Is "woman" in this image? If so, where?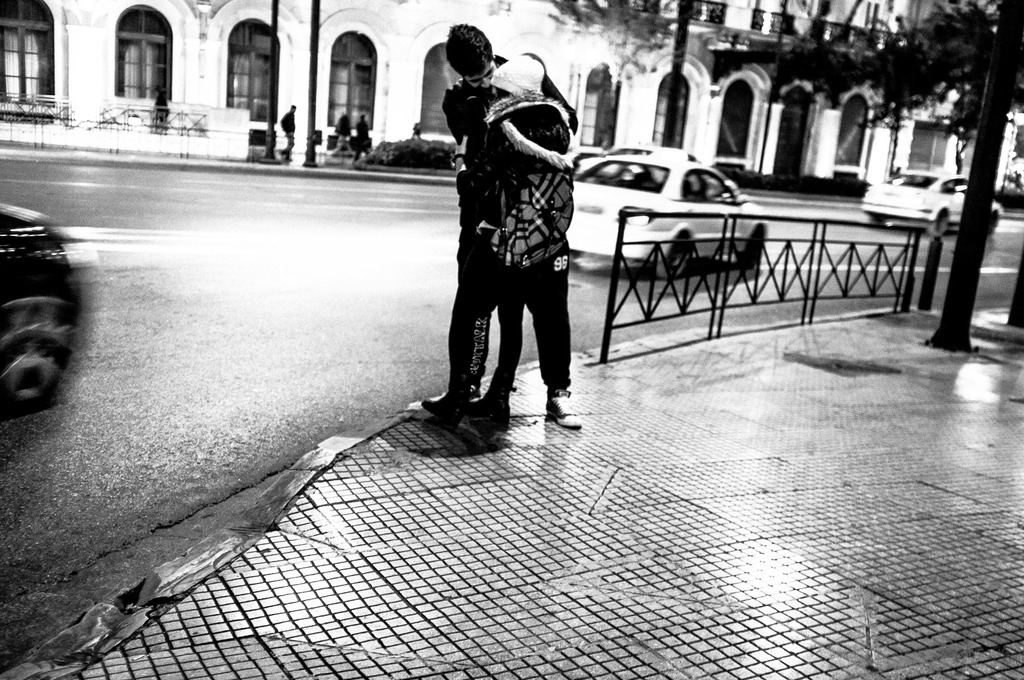
Yes, at <box>420,49,580,433</box>.
